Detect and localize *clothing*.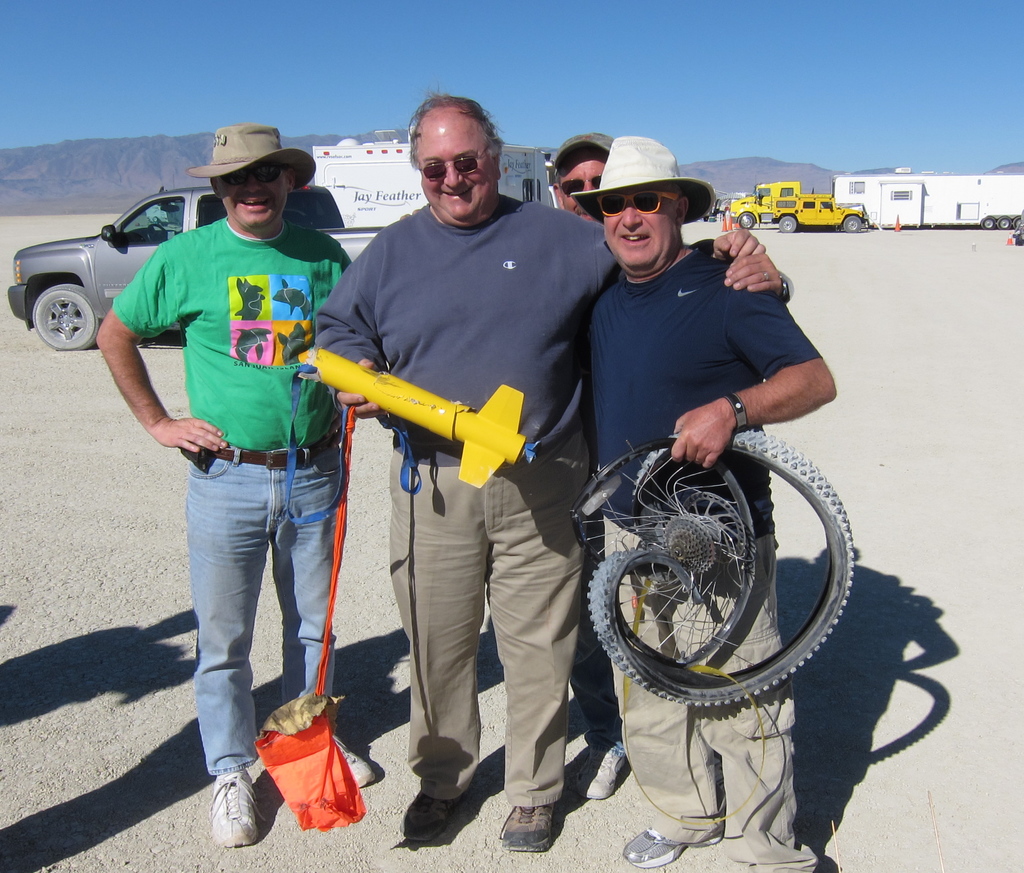
Localized at 316,183,632,800.
